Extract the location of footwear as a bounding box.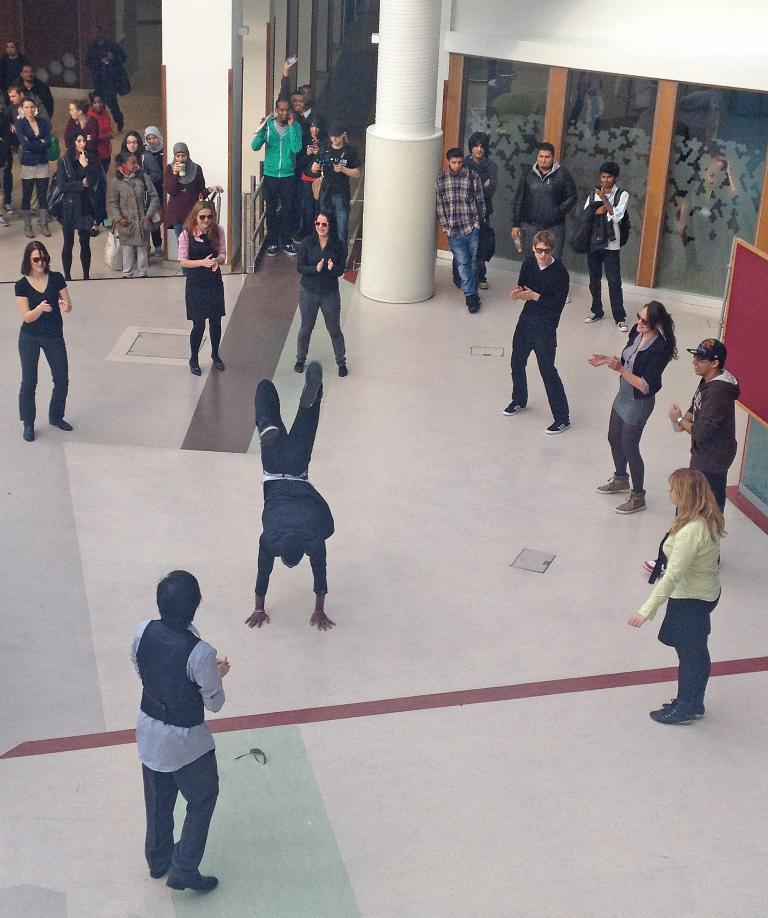
l=0, t=213, r=11, b=228.
